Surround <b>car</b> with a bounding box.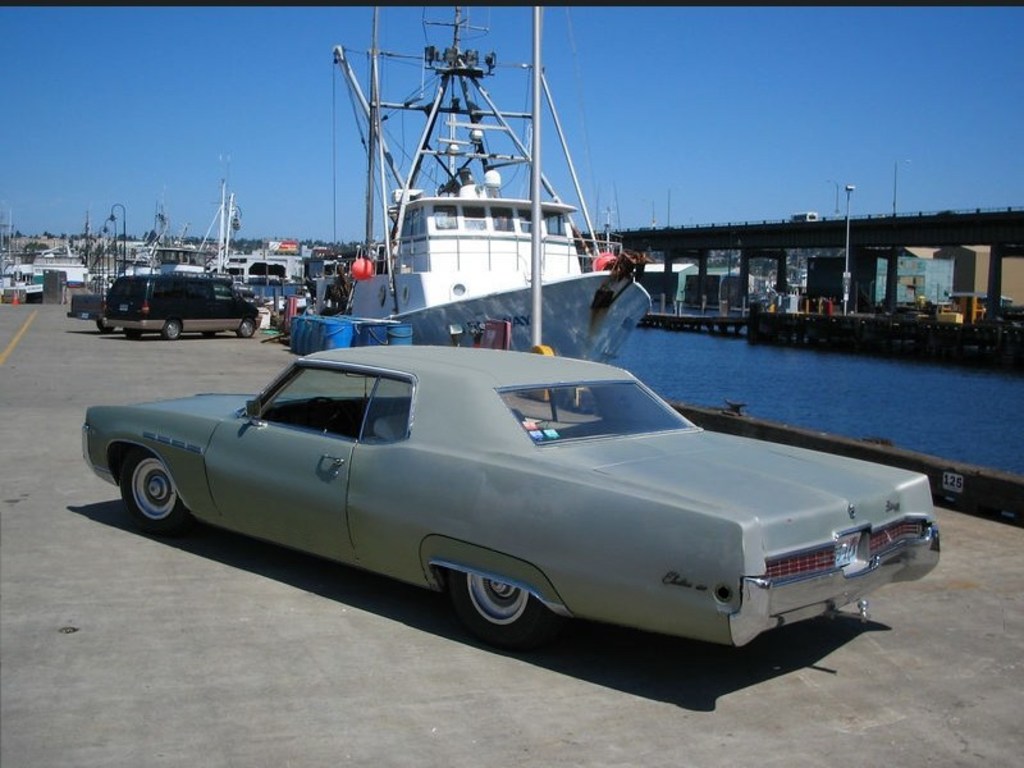
<region>100, 271, 260, 338</region>.
